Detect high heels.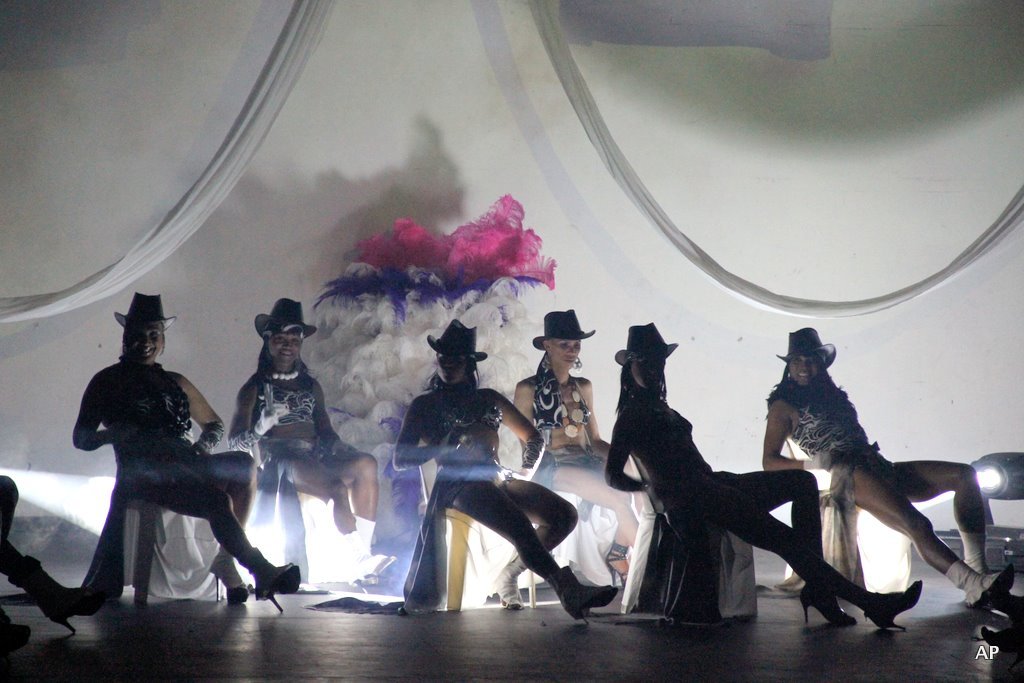
Detected at (604, 538, 627, 583).
